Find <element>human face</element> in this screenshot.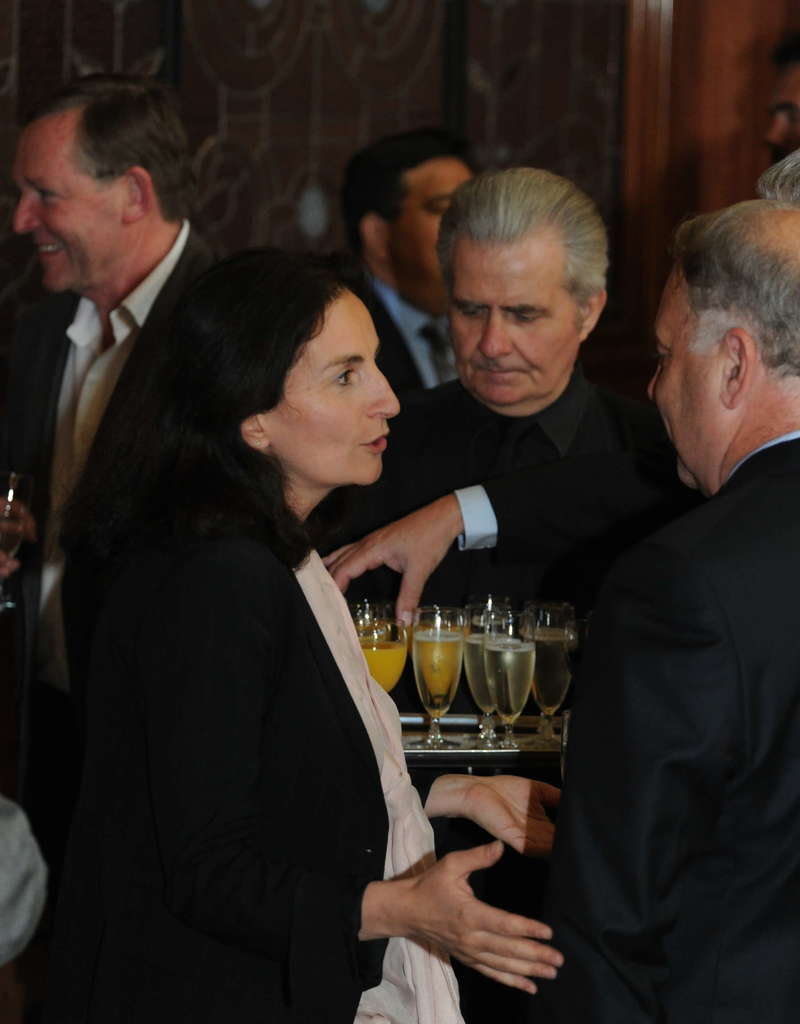
The bounding box for <element>human face</element> is BBox(648, 271, 717, 483).
